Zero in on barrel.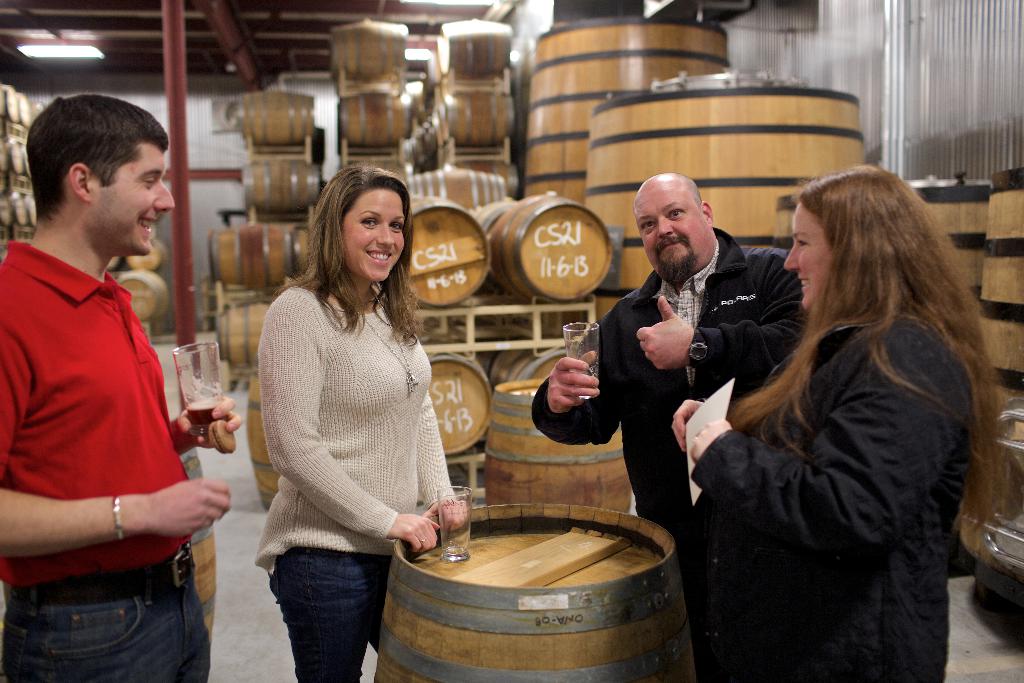
Zeroed in: [365, 488, 714, 682].
